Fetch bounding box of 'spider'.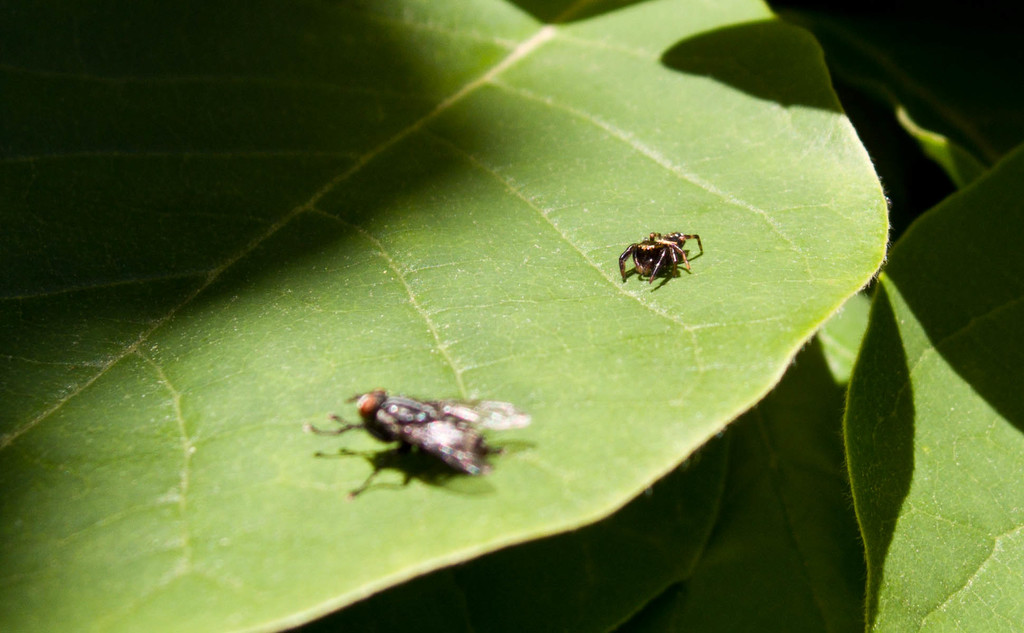
Bbox: box(300, 379, 539, 483).
